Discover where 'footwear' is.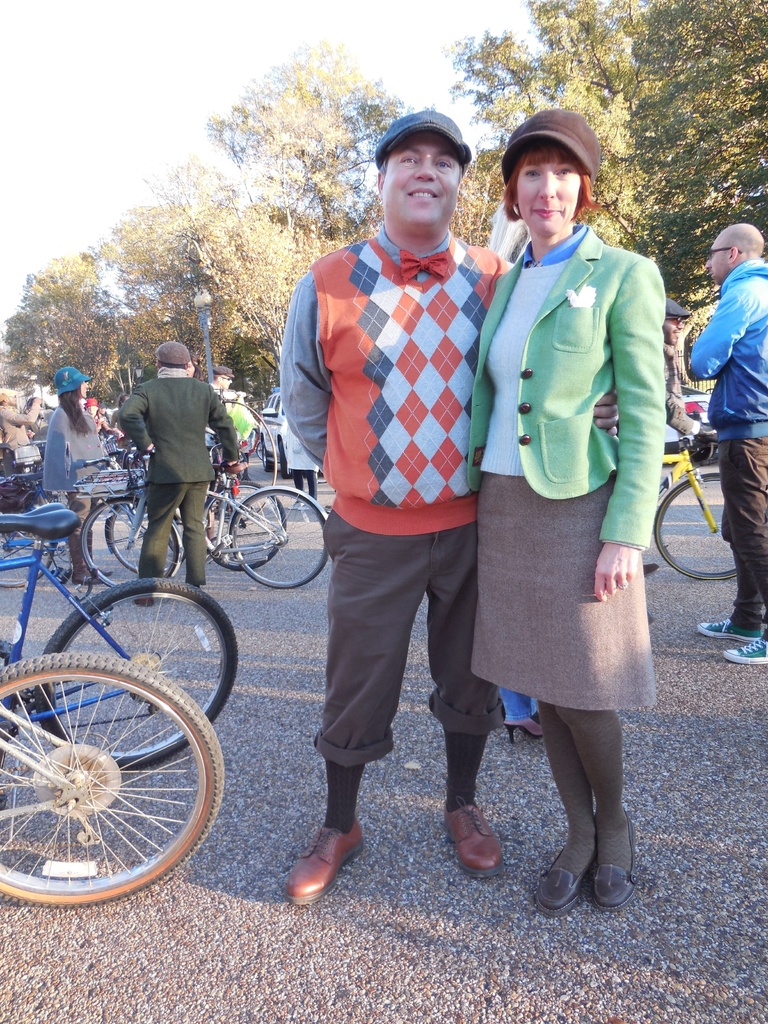
Discovered at 76,577,106,586.
